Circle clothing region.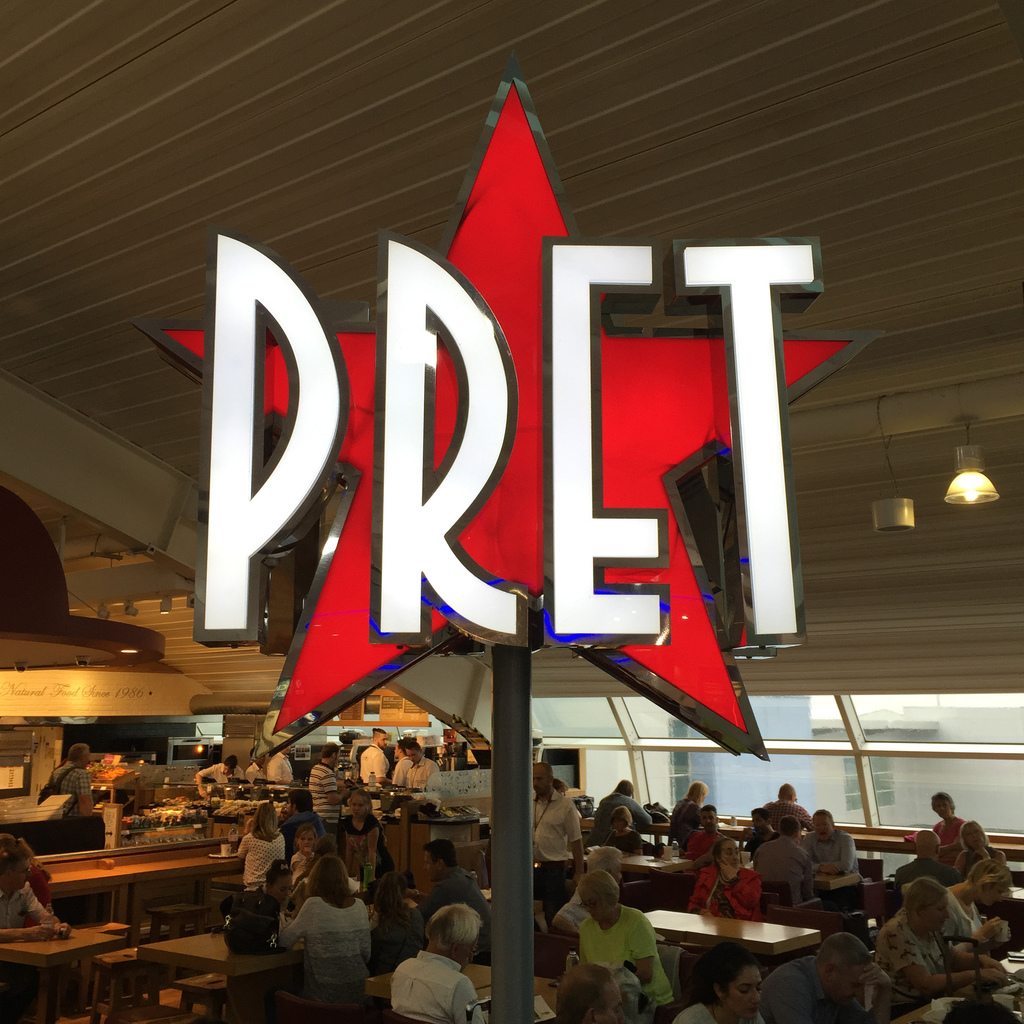
Region: 203, 762, 239, 787.
